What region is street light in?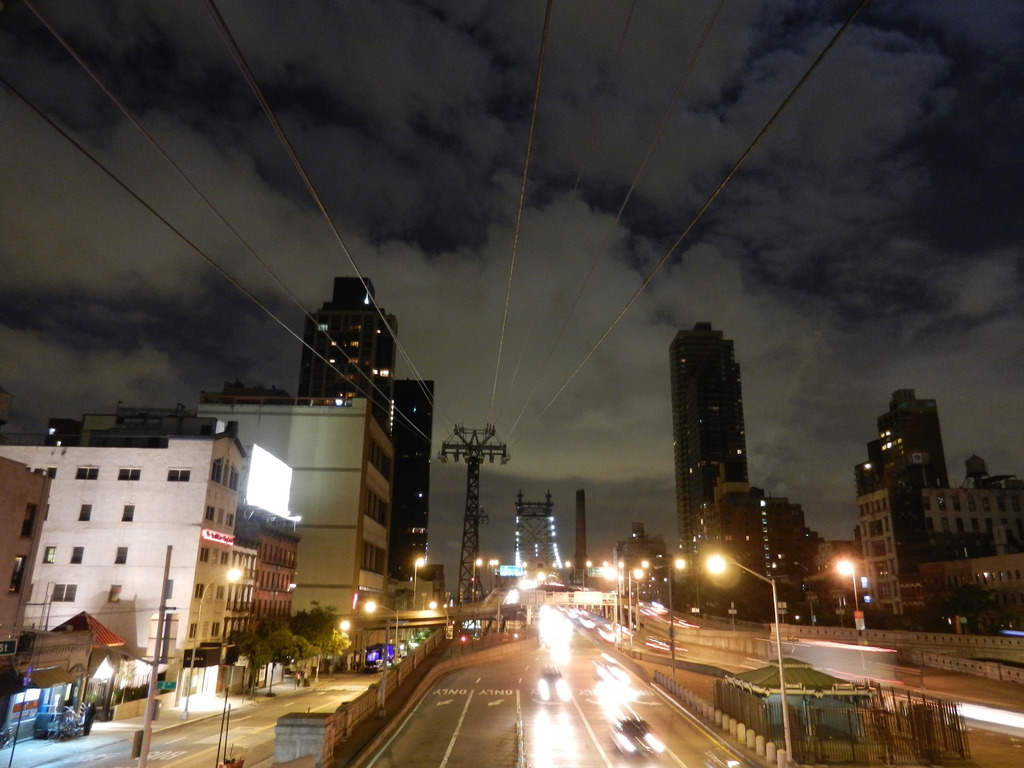
region(790, 554, 813, 621).
